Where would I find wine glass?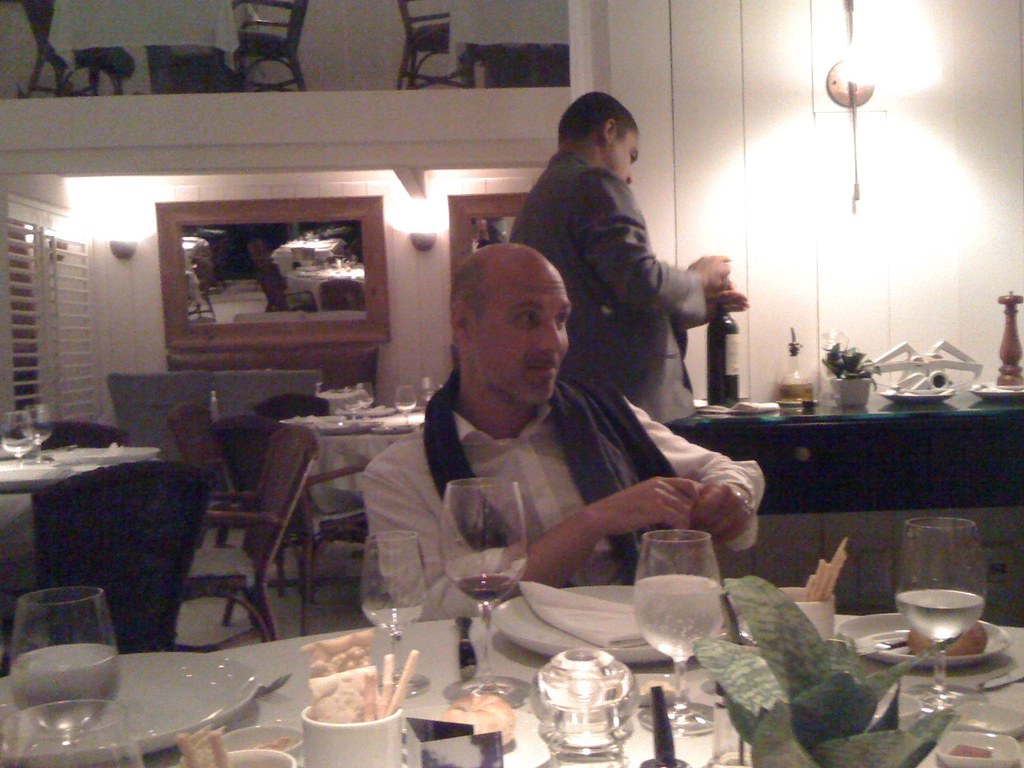
At rect(639, 529, 721, 736).
